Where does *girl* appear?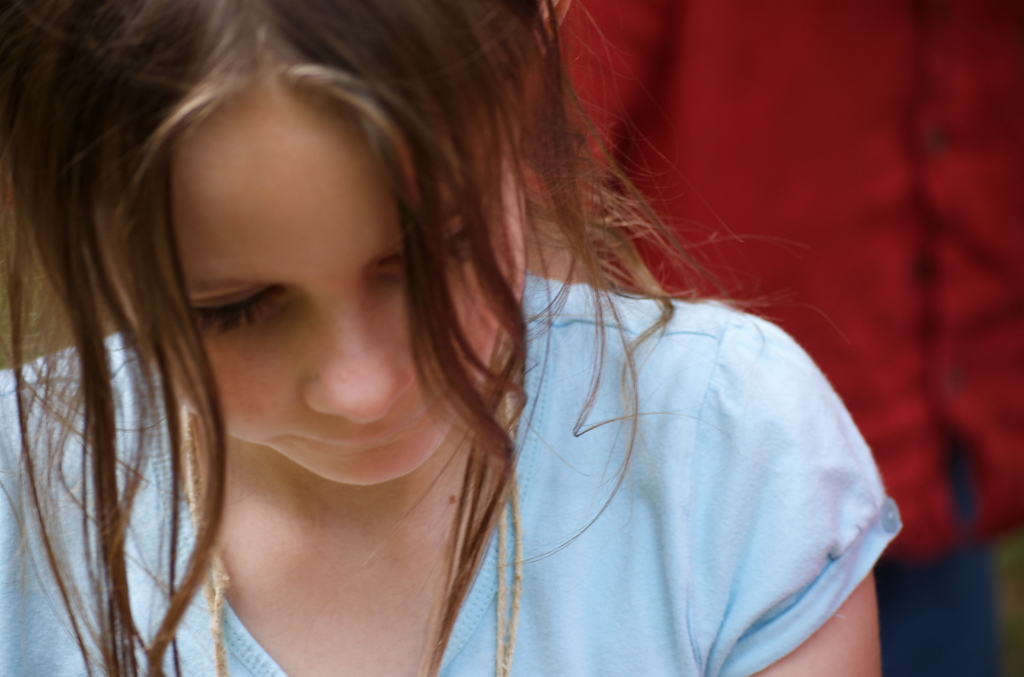
Appears at <region>0, 0, 902, 676</region>.
